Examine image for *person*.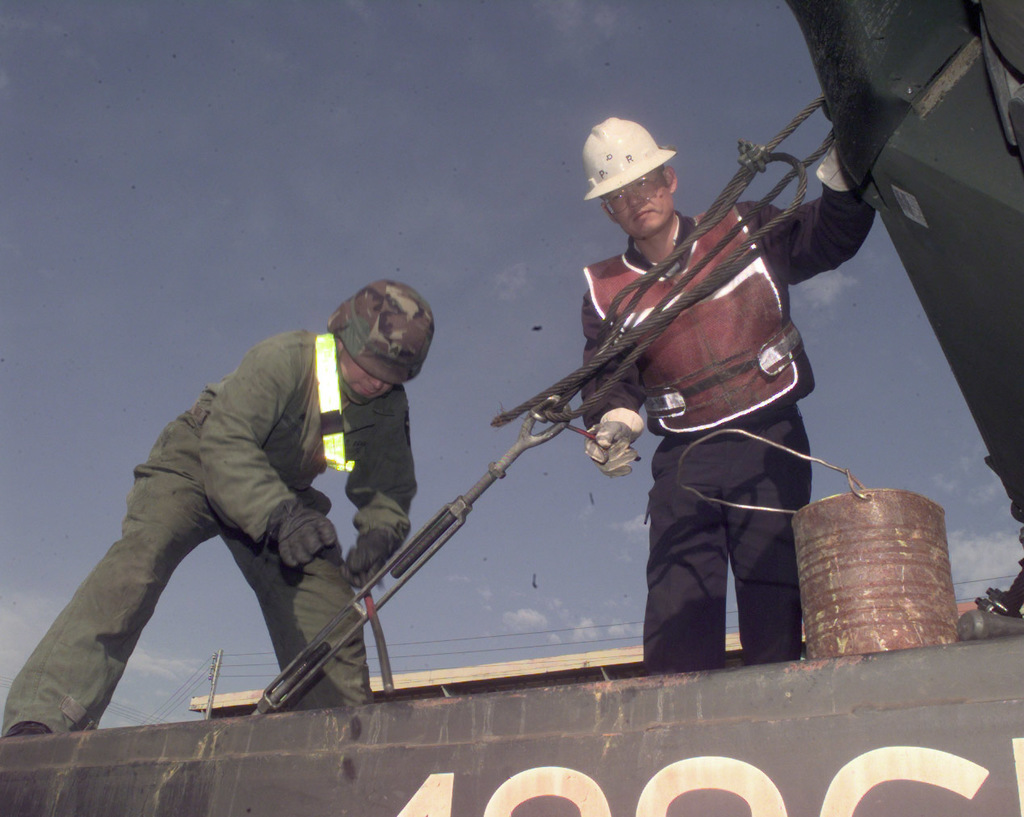
Examination result: BBox(0, 279, 436, 733).
